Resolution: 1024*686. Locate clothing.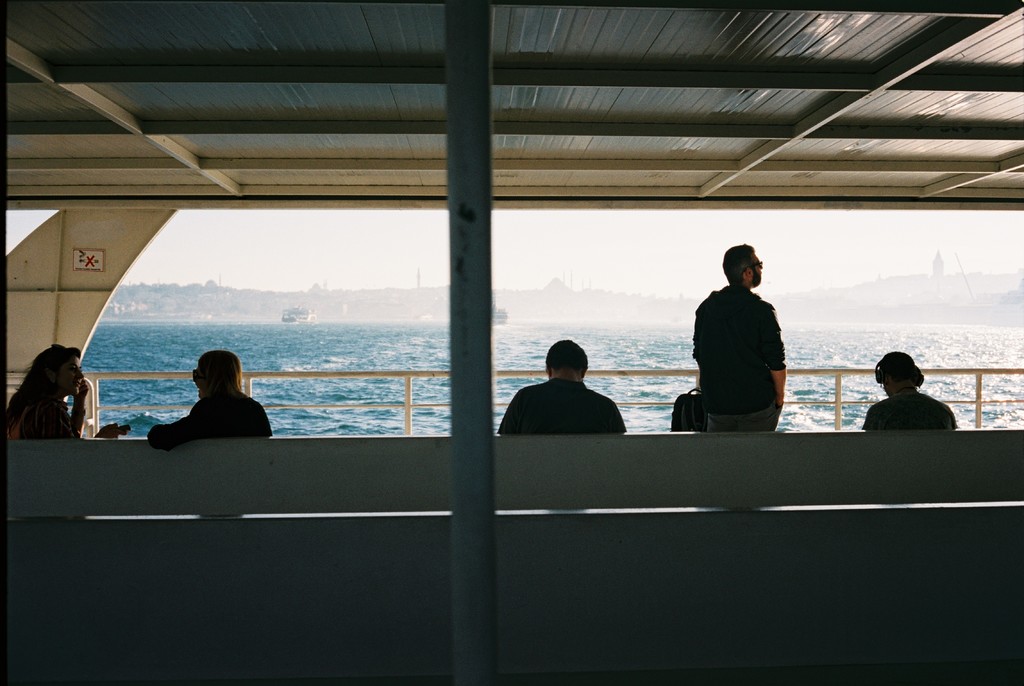
145:385:274:449.
